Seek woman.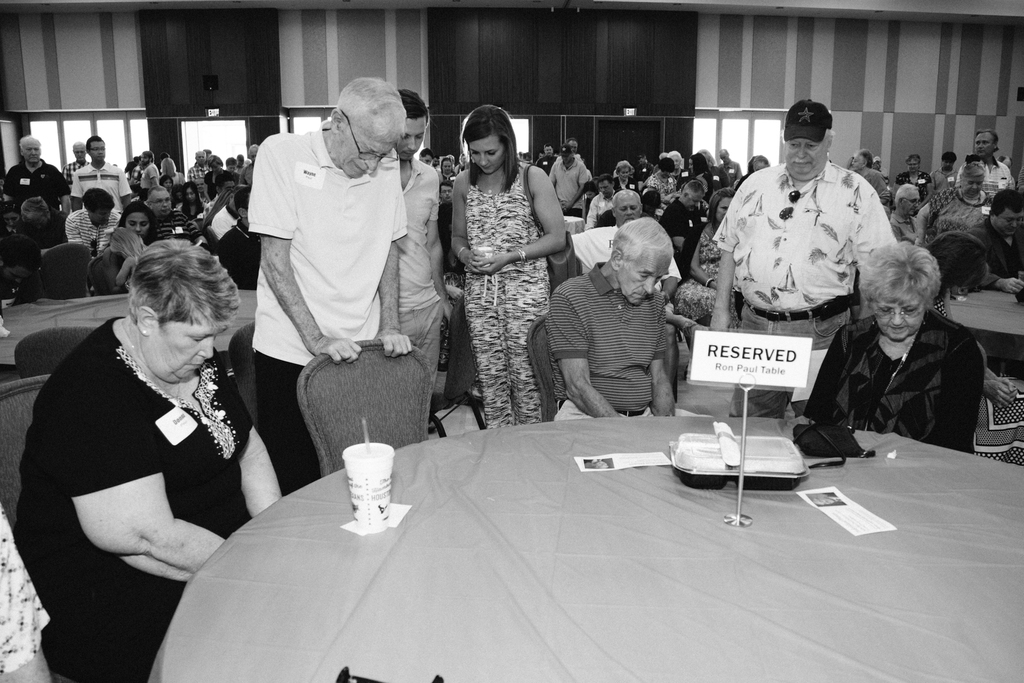
[left=440, top=156, right=456, bottom=185].
